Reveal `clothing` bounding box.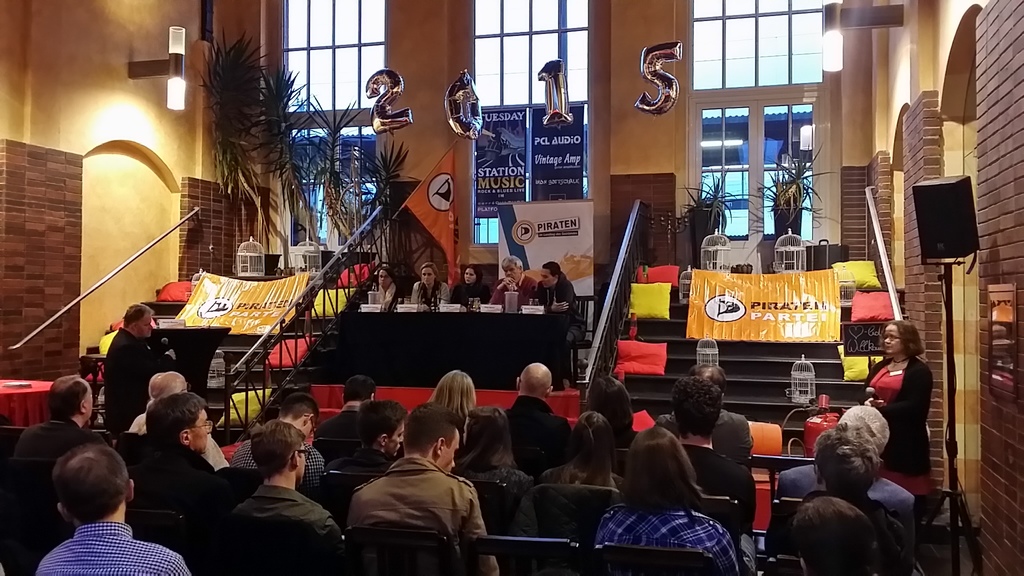
Revealed: 16,417,111,469.
